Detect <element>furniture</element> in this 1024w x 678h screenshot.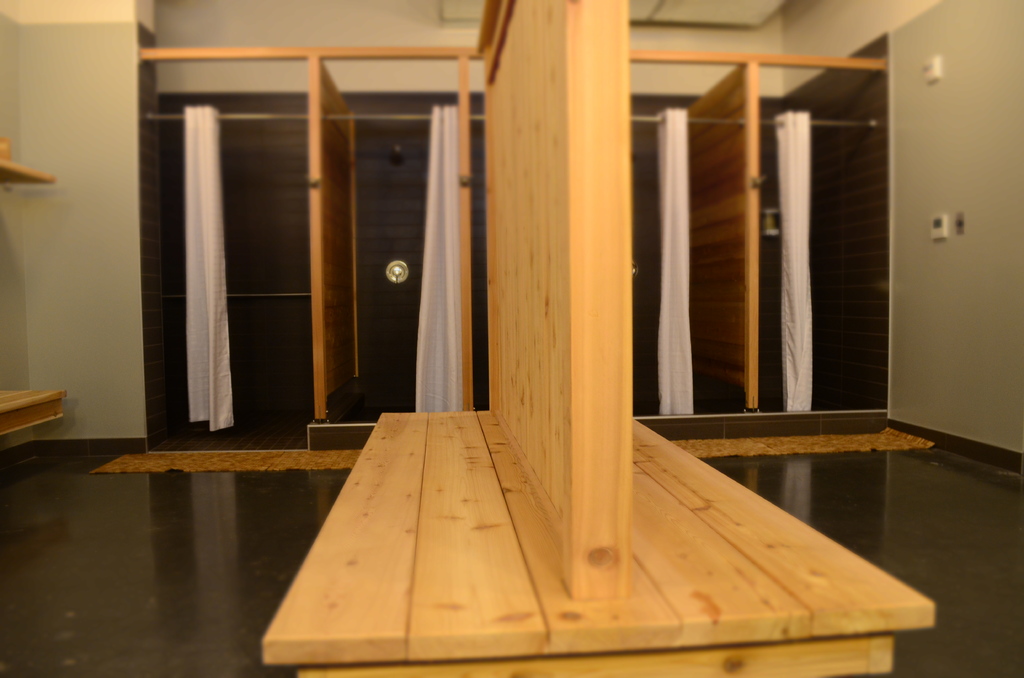
Detection: 258,0,938,677.
